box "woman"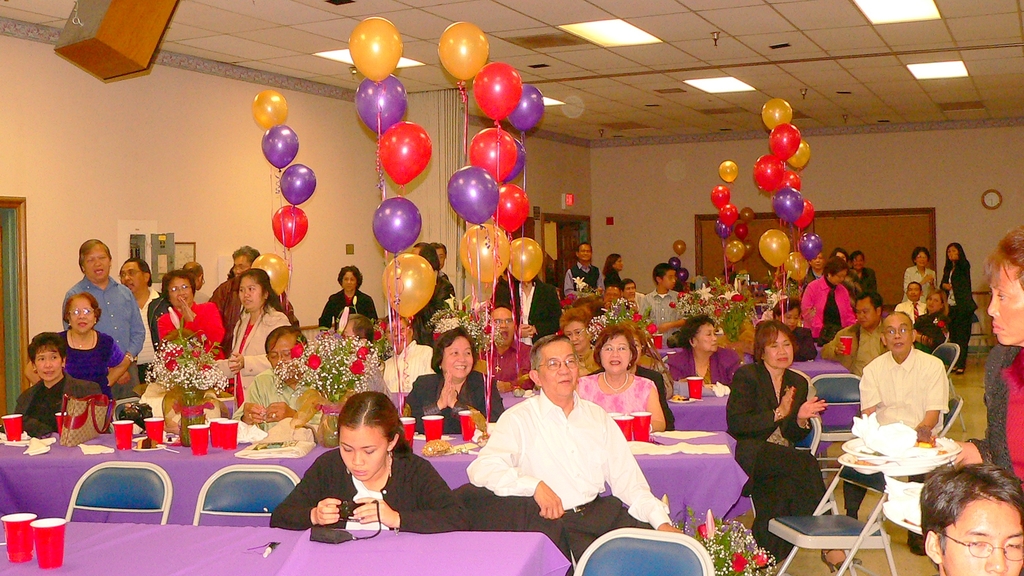
[left=145, top=269, right=229, bottom=399]
